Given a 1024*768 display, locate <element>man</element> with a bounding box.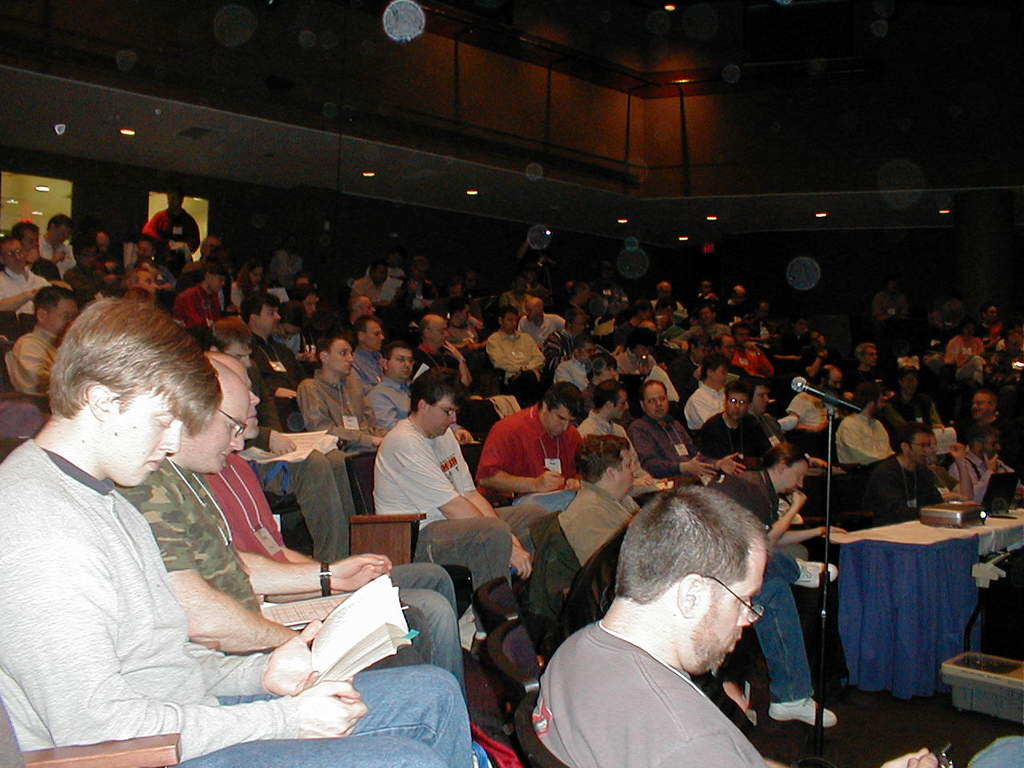
Located: box(860, 422, 974, 521).
